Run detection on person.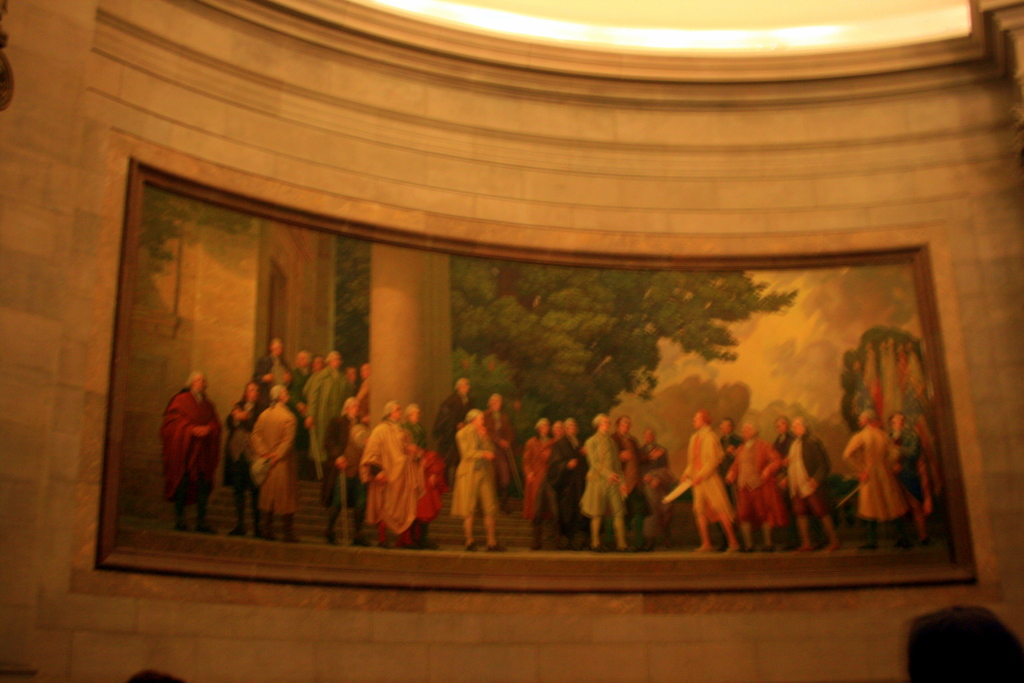
Result: <box>361,399,442,539</box>.
